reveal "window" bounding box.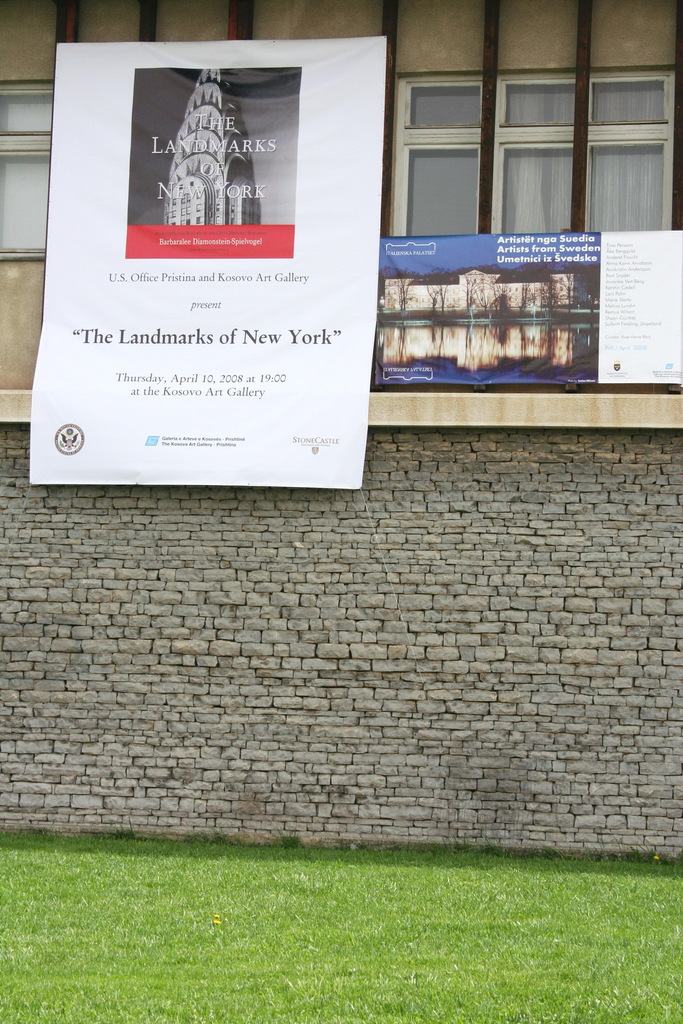
Revealed: locate(357, 50, 643, 365).
